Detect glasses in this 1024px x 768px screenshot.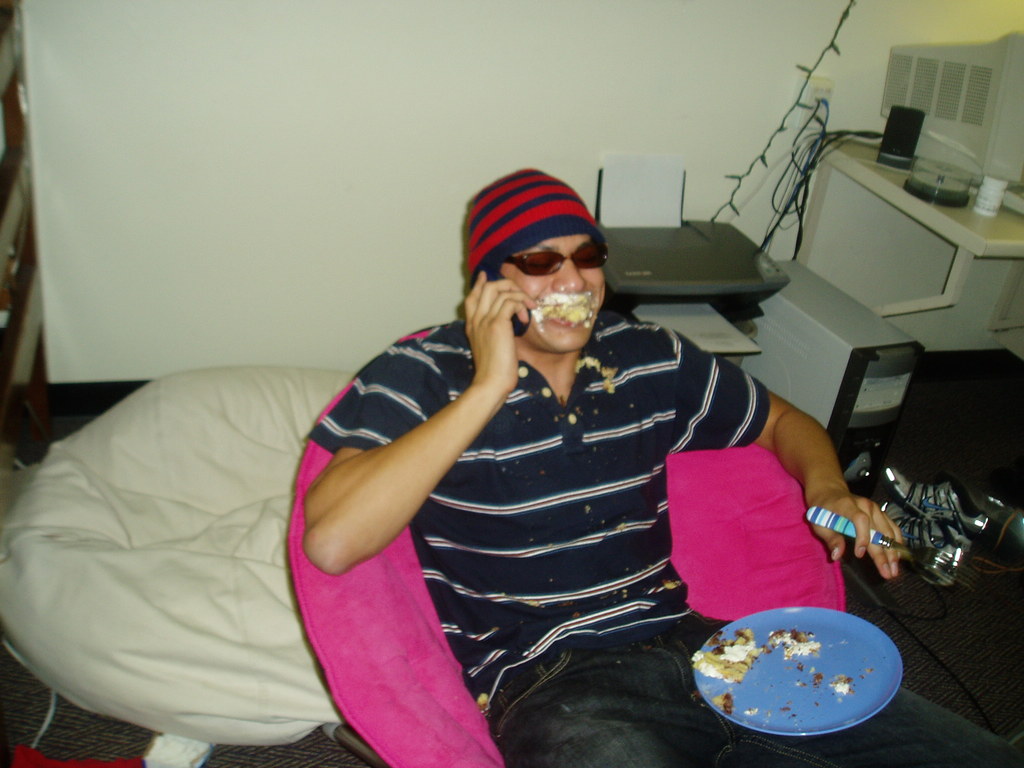
Detection: (499, 249, 611, 275).
